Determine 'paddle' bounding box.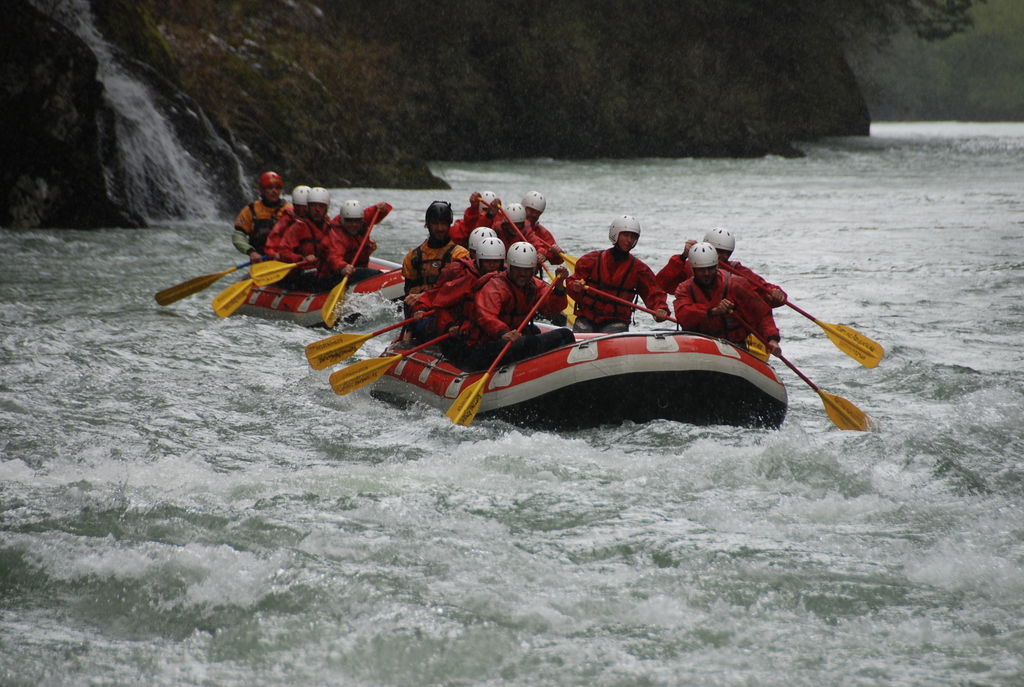
Determined: rect(730, 306, 873, 432).
